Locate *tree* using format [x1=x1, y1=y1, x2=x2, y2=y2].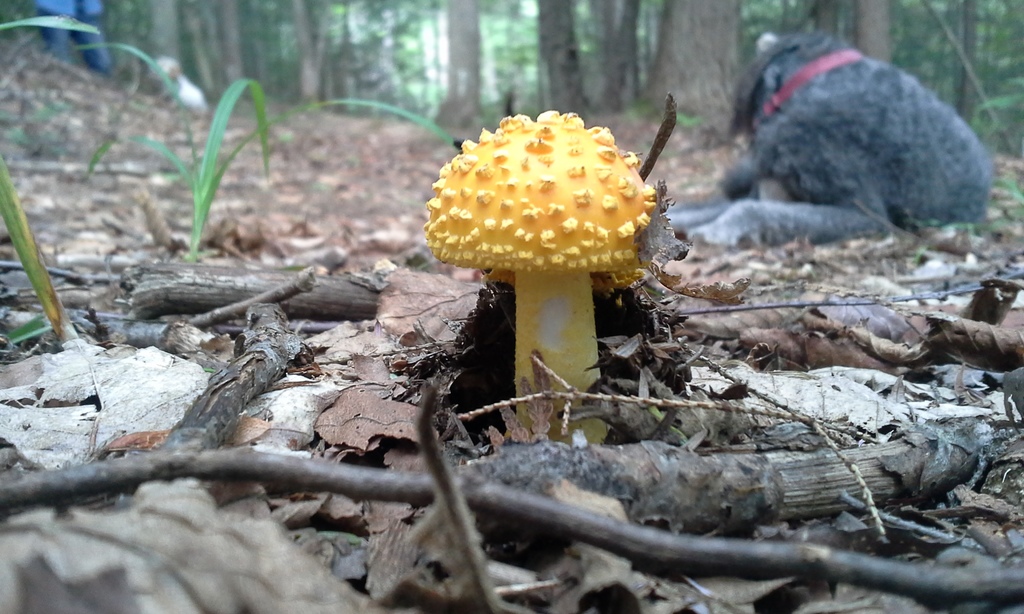
[x1=527, y1=0, x2=577, y2=107].
